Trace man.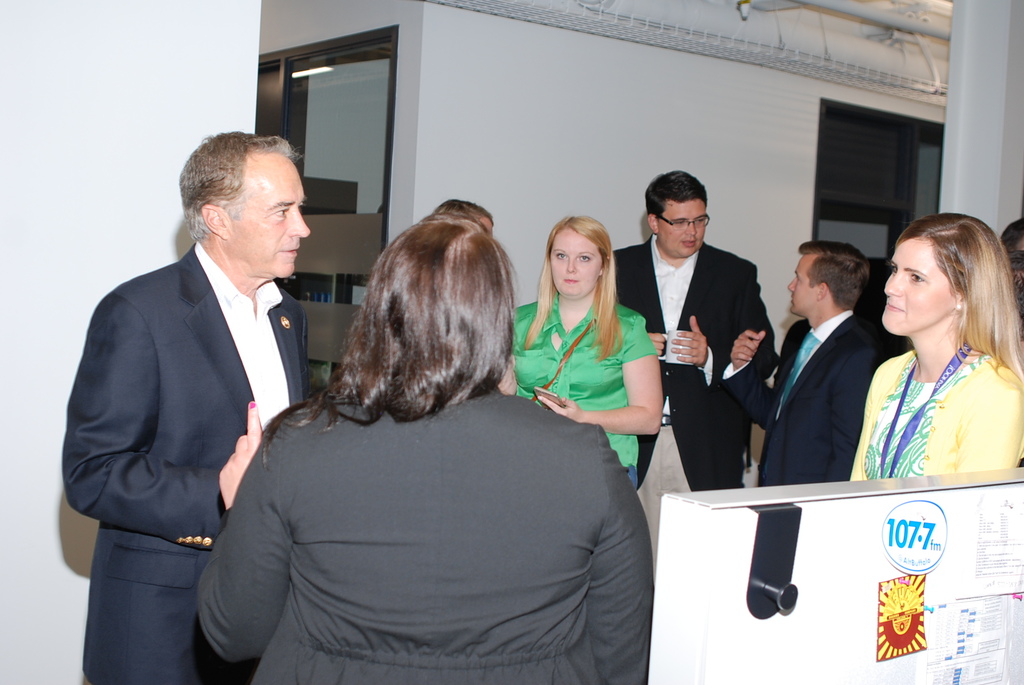
Traced to bbox=[717, 246, 888, 577].
